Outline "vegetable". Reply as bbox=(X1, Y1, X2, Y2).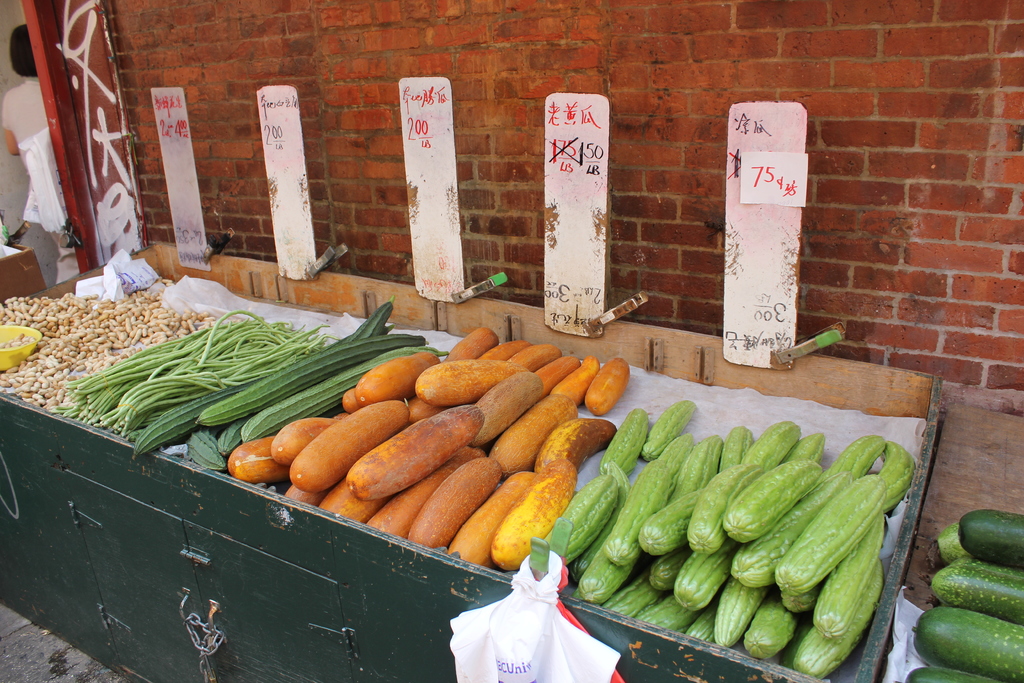
bbox=(228, 439, 282, 483).
